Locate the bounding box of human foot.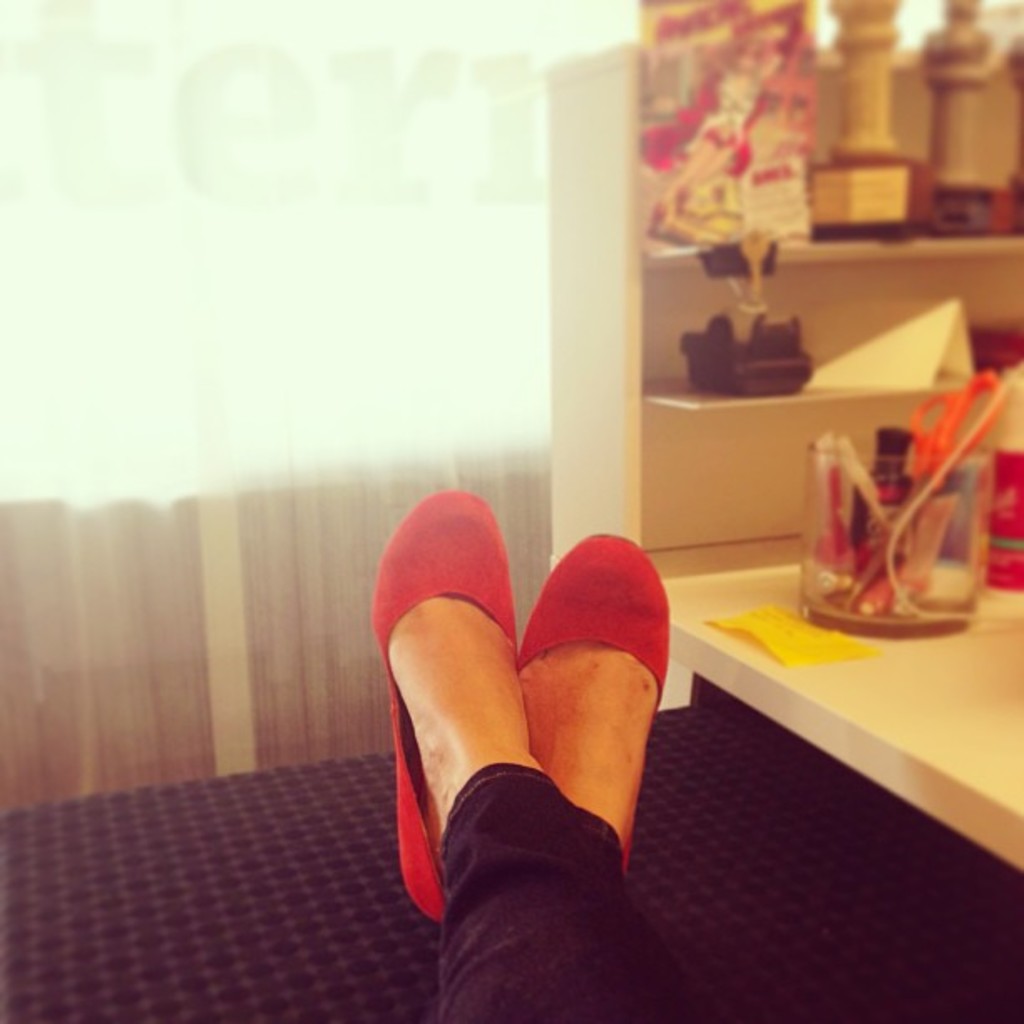
Bounding box: (x1=385, y1=512, x2=571, y2=895).
